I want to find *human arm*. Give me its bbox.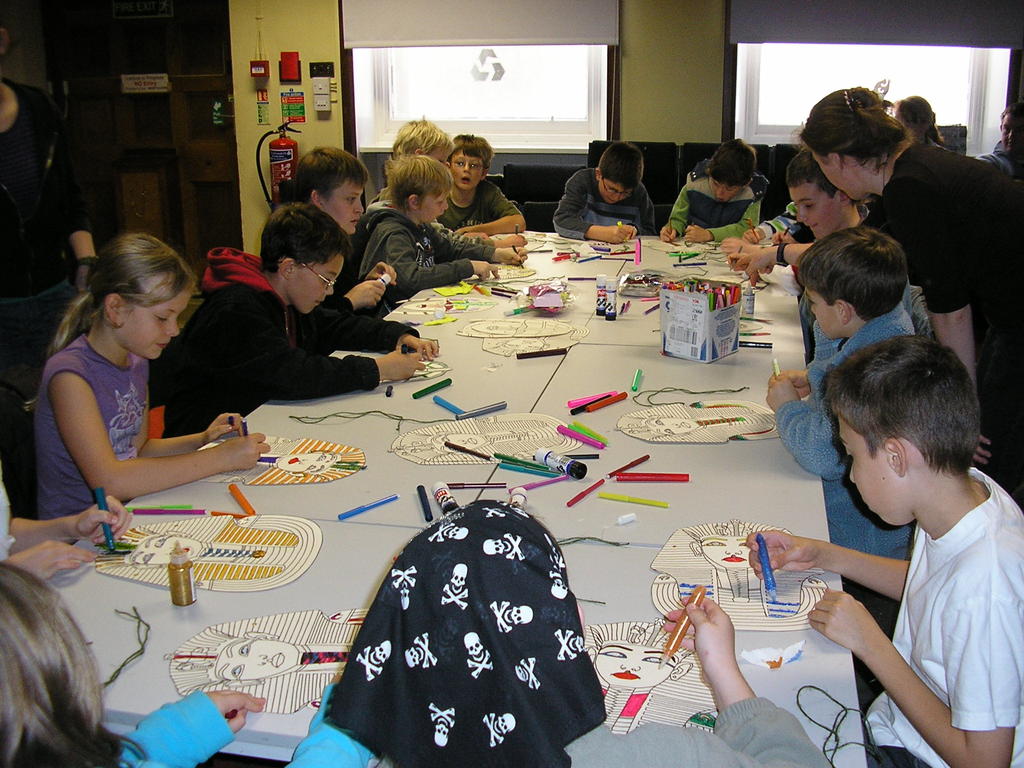
{"left": 751, "top": 200, "right": 801, "bottom": 241}.
